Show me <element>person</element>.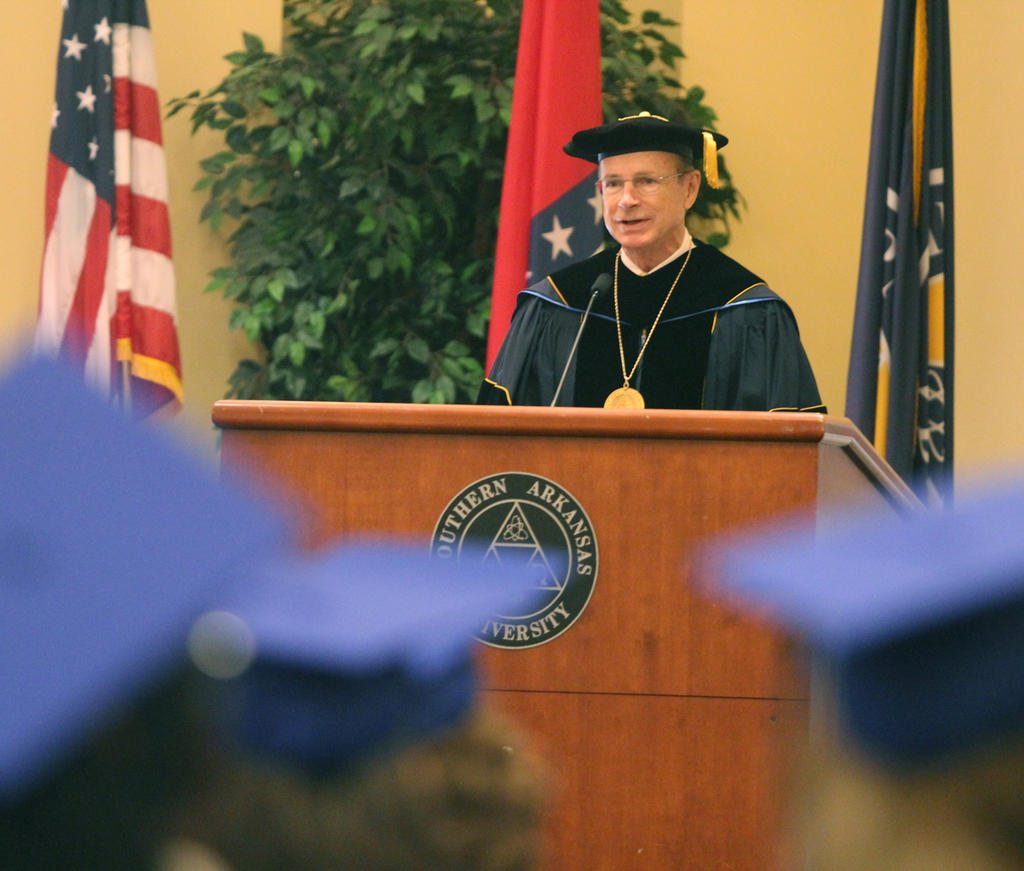
<element>person</element> is here: left=486, top=107, right=827, bottom=454.
